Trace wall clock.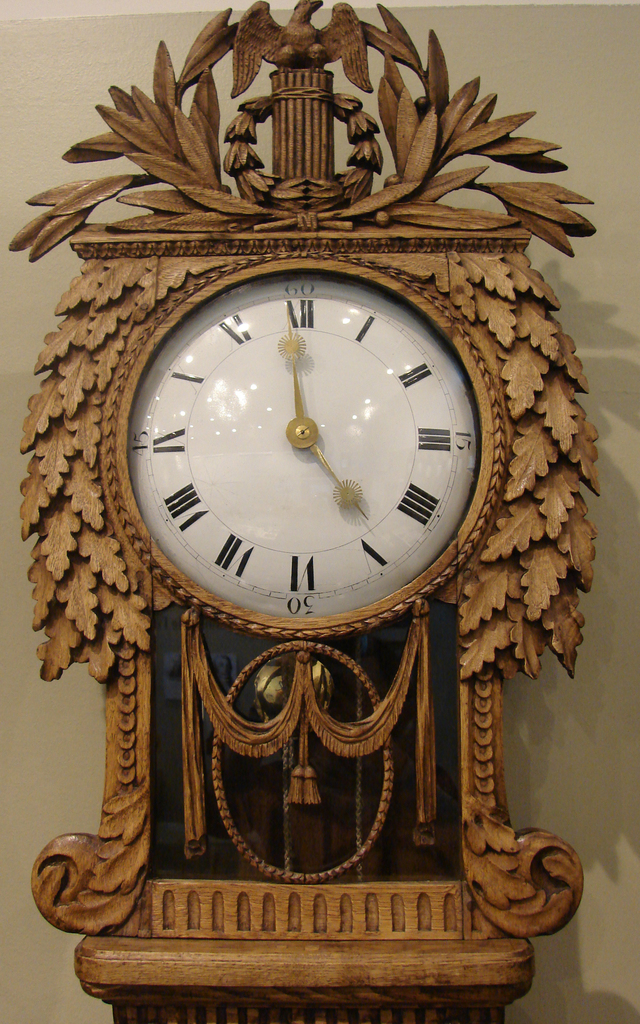
Traced to rect(8, 0, 600, 1023).
